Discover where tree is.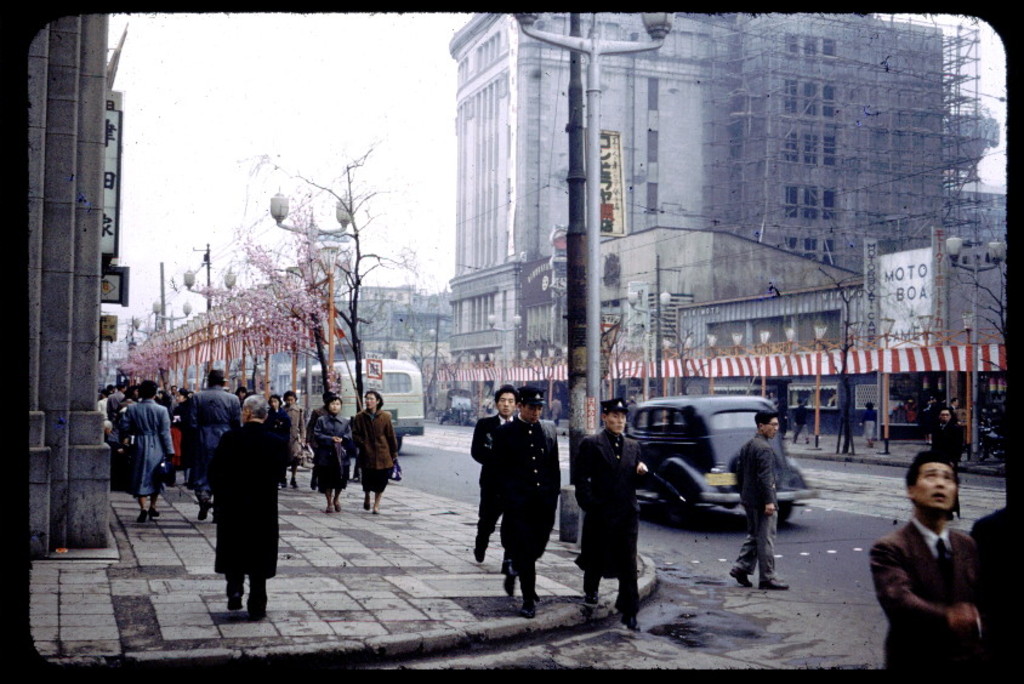
Discovered at <bbox>246, 154, 425, 401</bbox>.
